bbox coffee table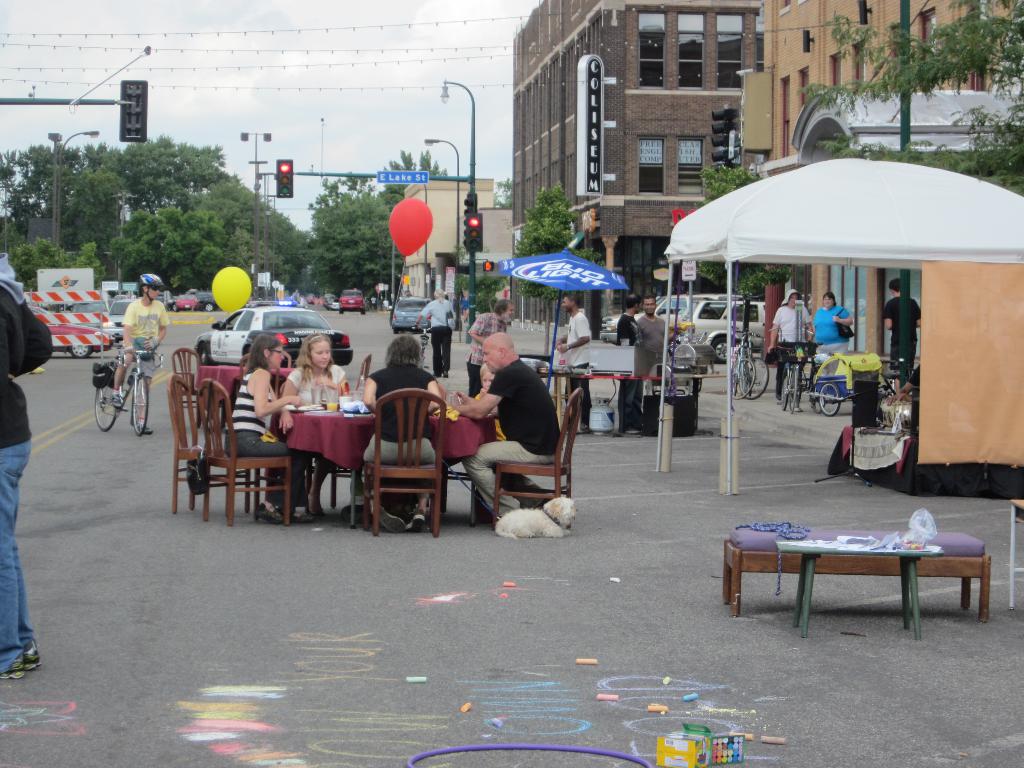
[left=551, top=367, right=715, bottom=439]
